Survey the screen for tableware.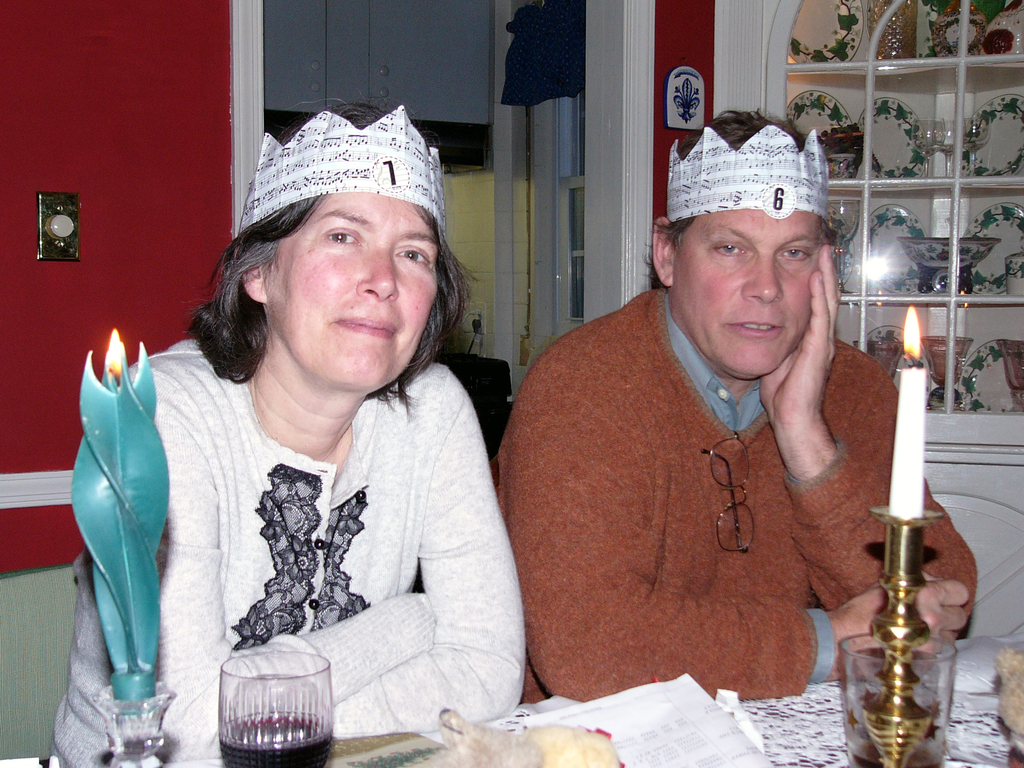
Survey found: (974, 92, 1023, 166).
